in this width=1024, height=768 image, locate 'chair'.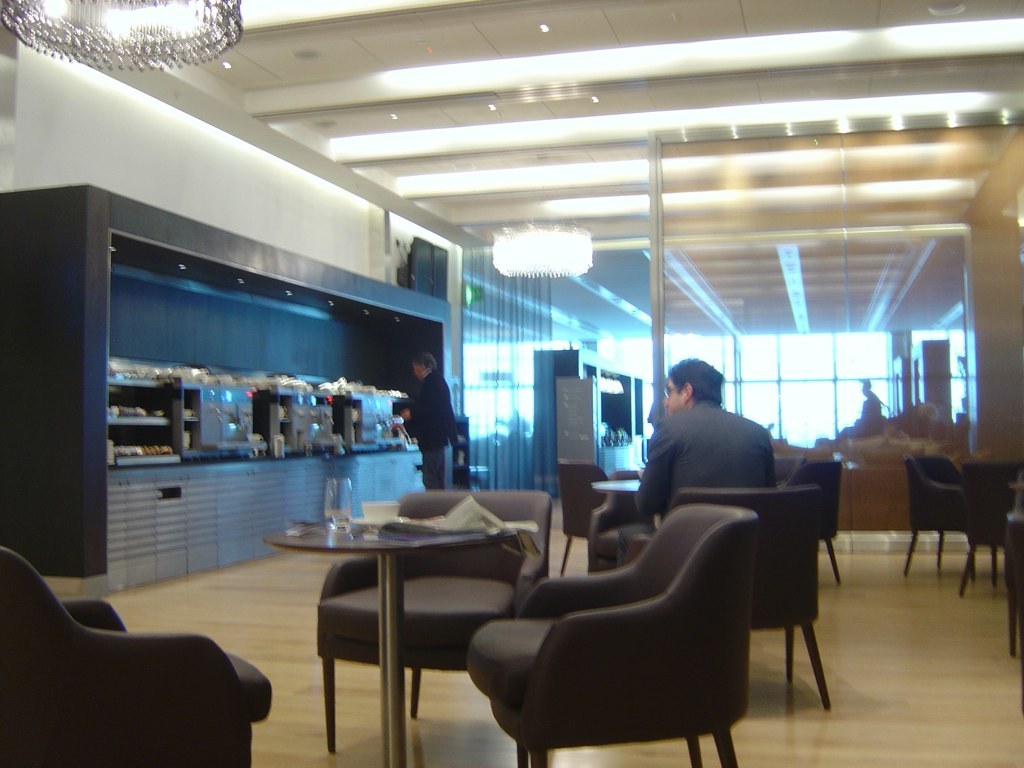
Bounding box: x1=315 y1=489 x2=565 y2=745.
